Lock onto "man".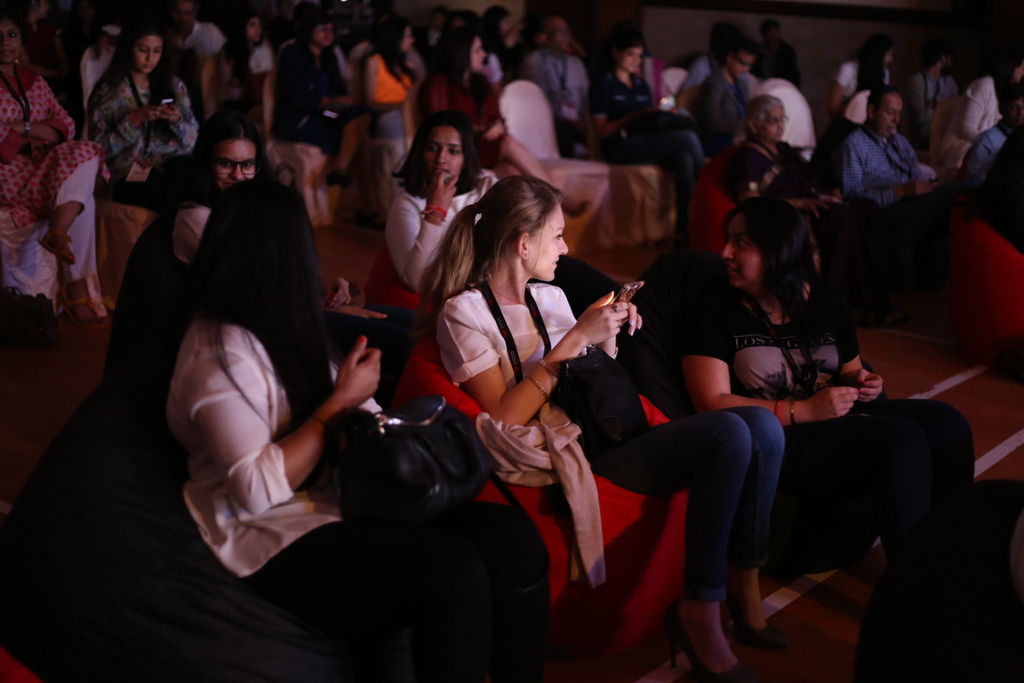
Locked: [left=515, top=15, right=593, bottom=161].
